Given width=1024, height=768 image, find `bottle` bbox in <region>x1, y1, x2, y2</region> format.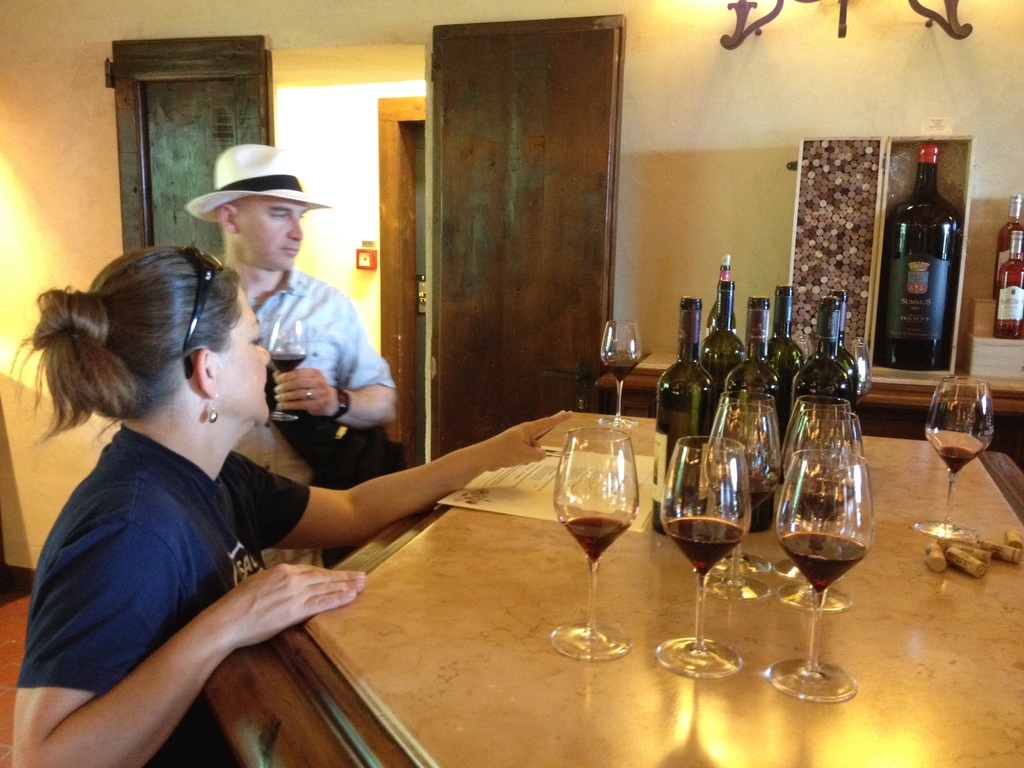
<region>993, 230, 1023, 342</region>.
